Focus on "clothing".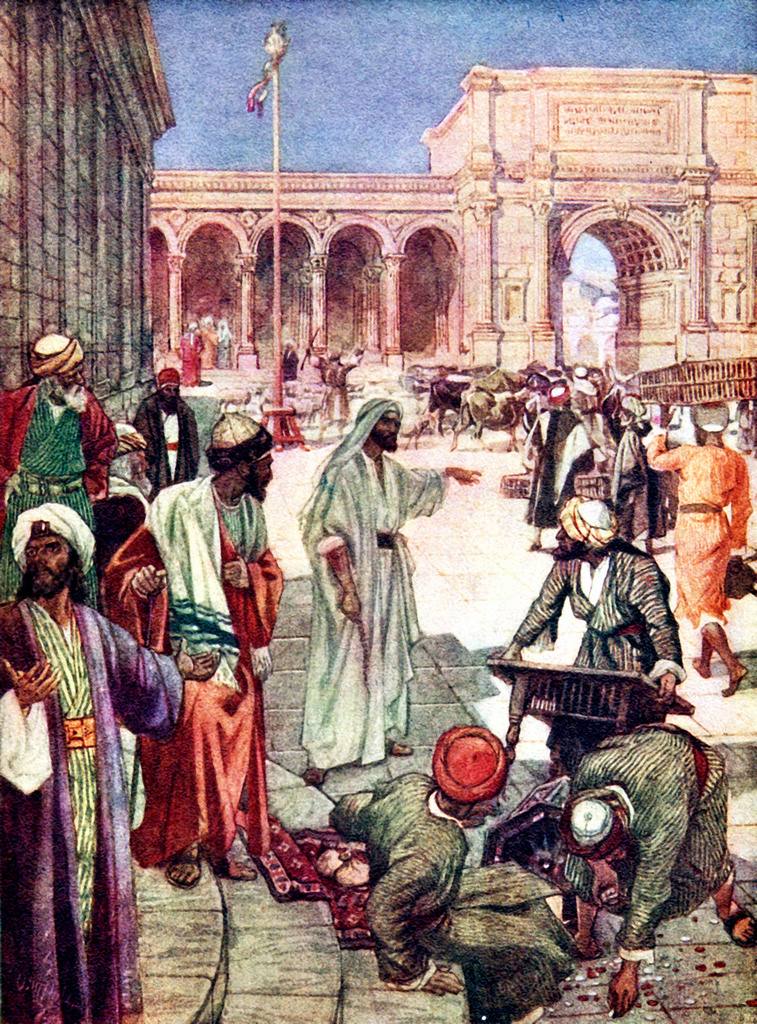
Focused at left=97, top=478, right=148, bottom=565.
